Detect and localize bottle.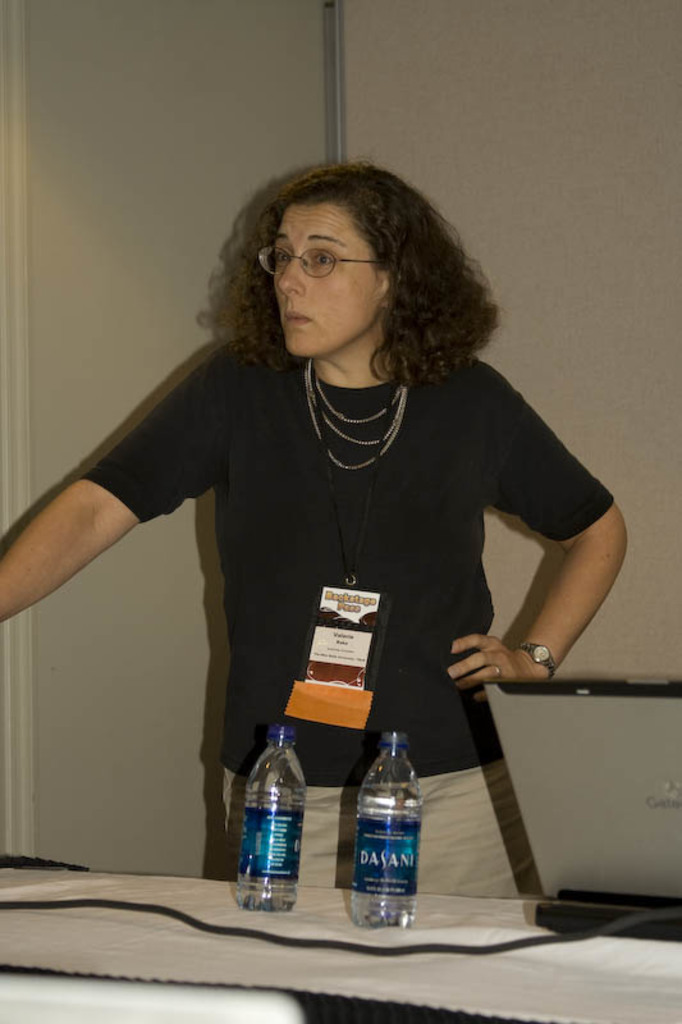
Localized at <bbox>234, 727, 311, 915</bbox>.
